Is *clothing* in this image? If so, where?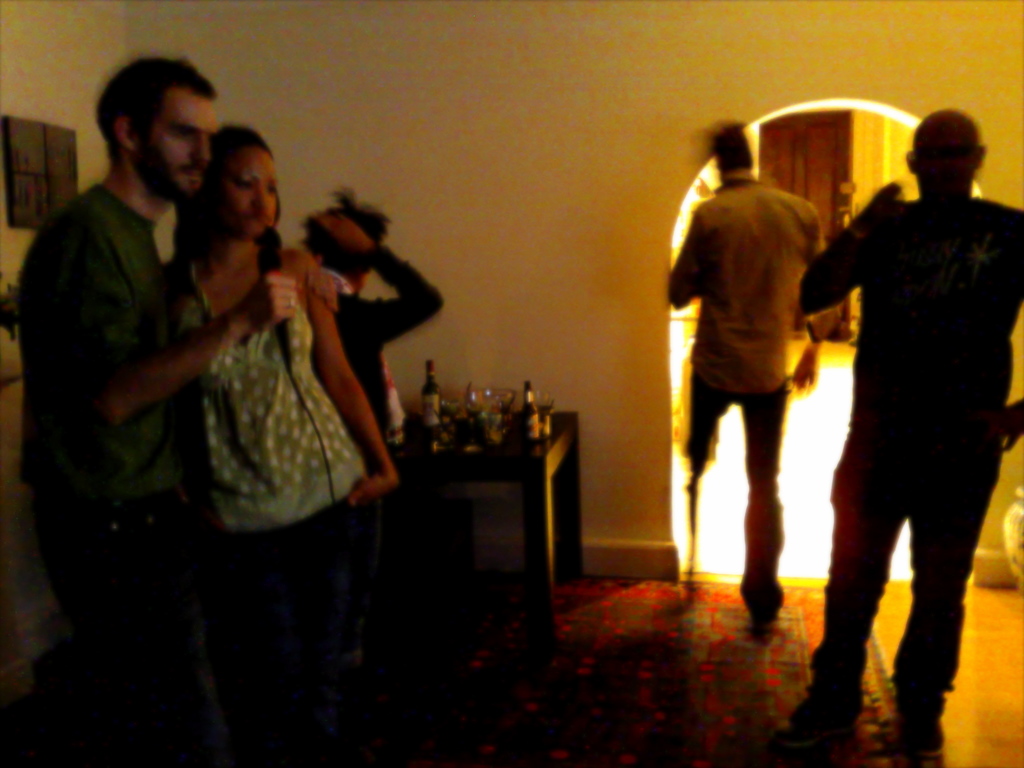
Yes, at <bbox>188, 262, 385, 767</bbox>.
